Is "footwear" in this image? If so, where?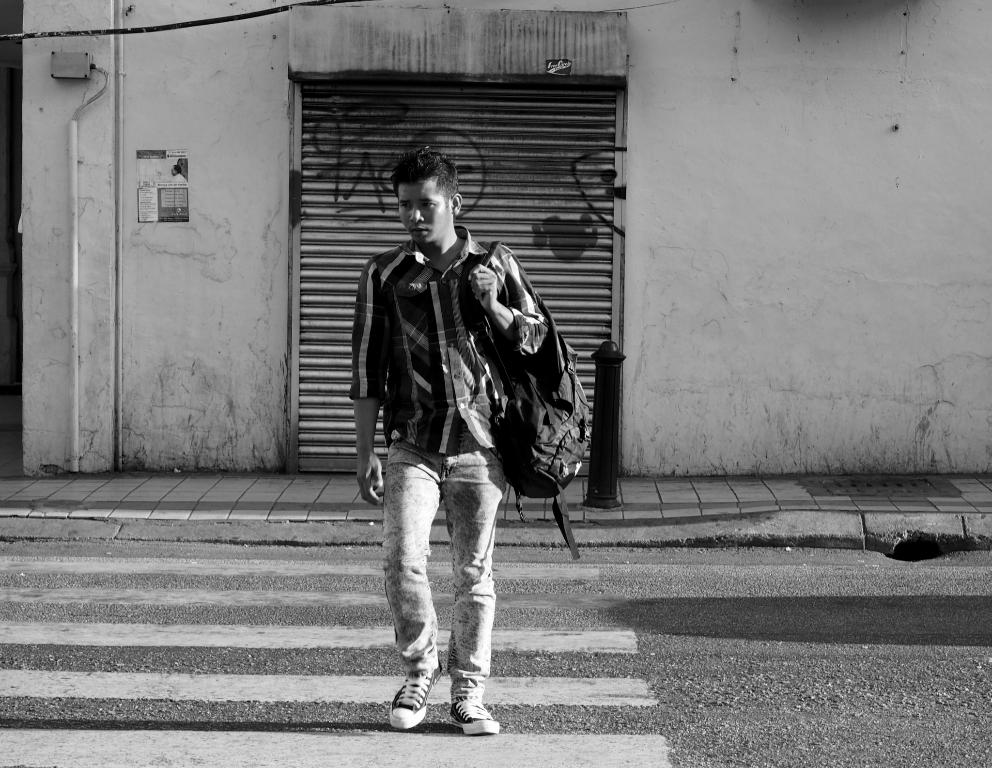
Yes, at box(450, 699, 502, 734).
